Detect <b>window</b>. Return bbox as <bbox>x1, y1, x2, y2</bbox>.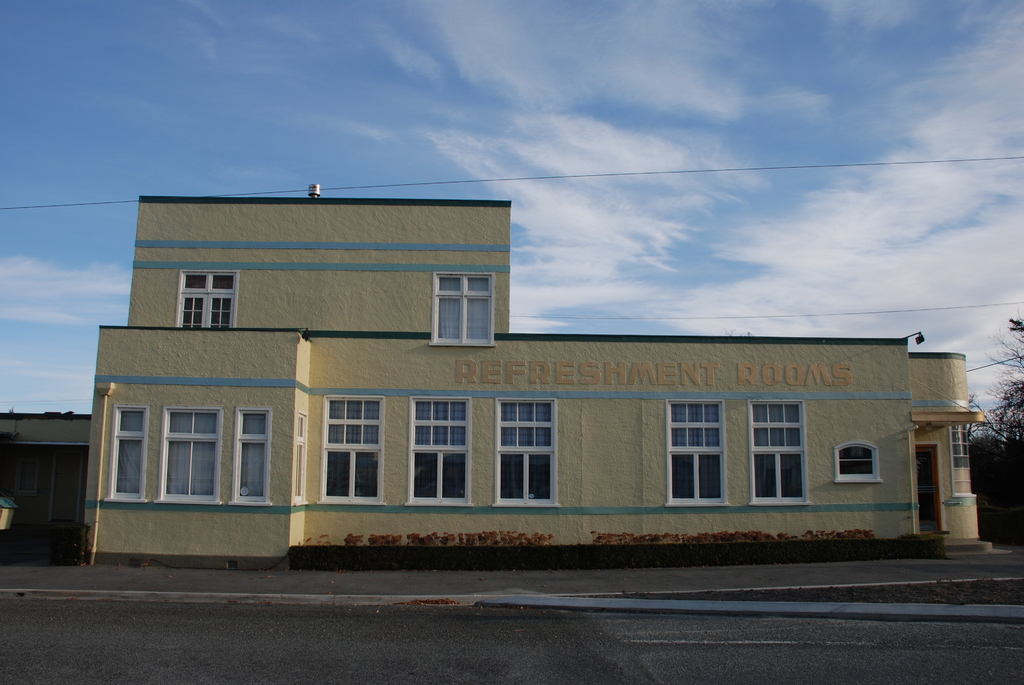
<bbox>666, 402, 726, 507</bbox>.
